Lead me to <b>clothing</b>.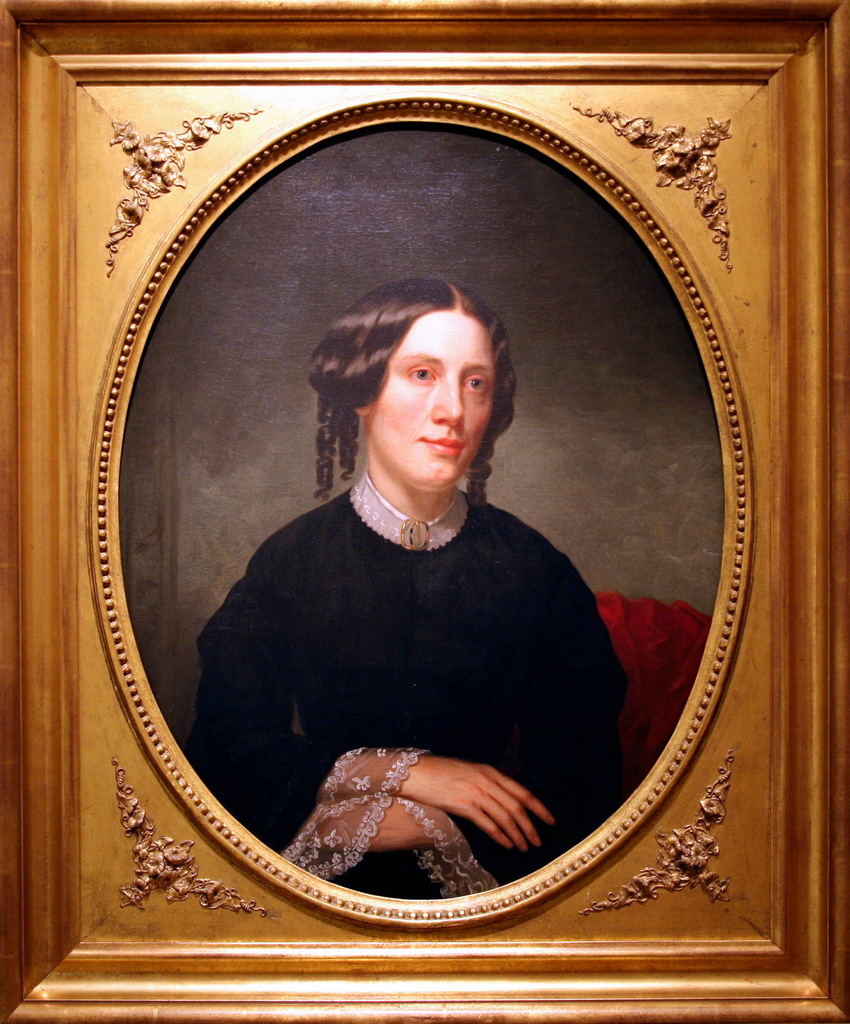
Lead to x1=214, y1=426, x2=645, y2=886.
